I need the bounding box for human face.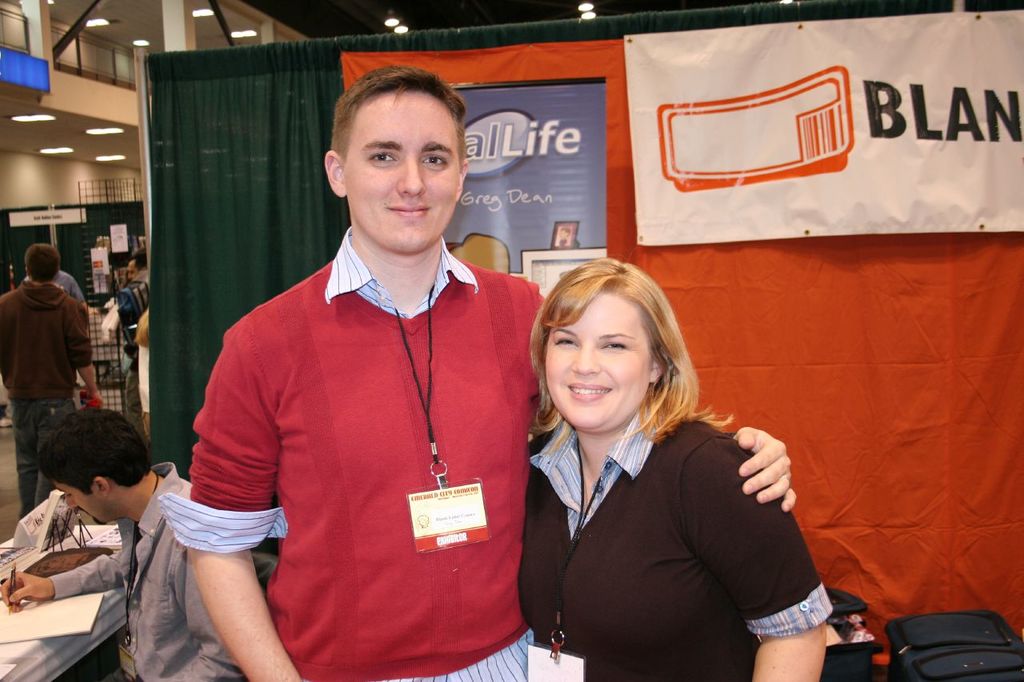
Here it is: box(546, 292, 654, 425).
